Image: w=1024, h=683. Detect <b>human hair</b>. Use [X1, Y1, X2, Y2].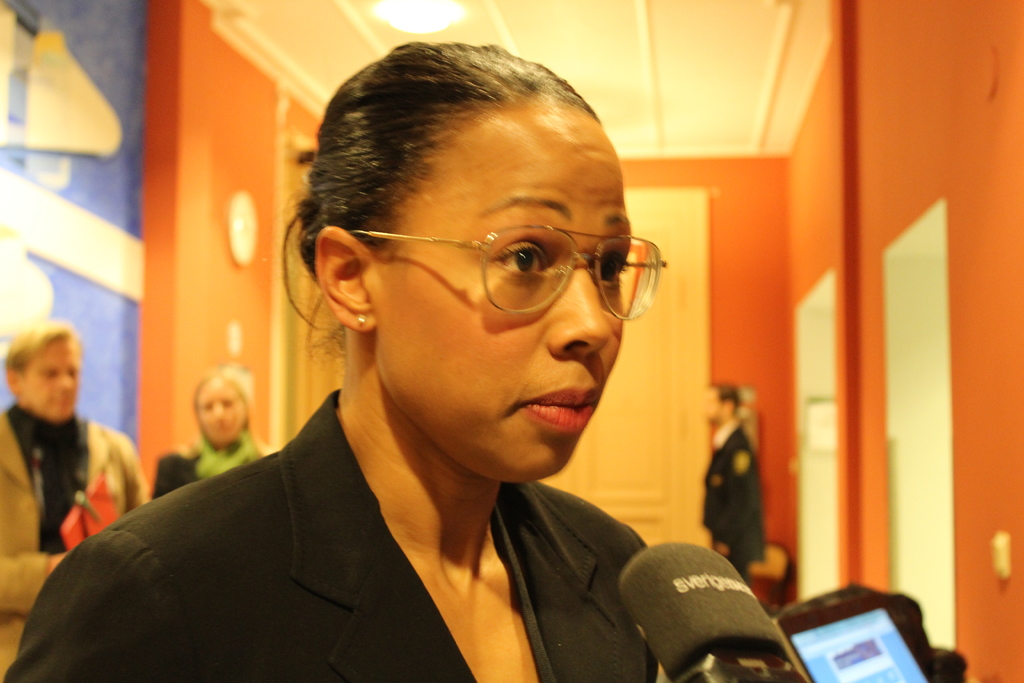
[5, 320, 77, 374].
